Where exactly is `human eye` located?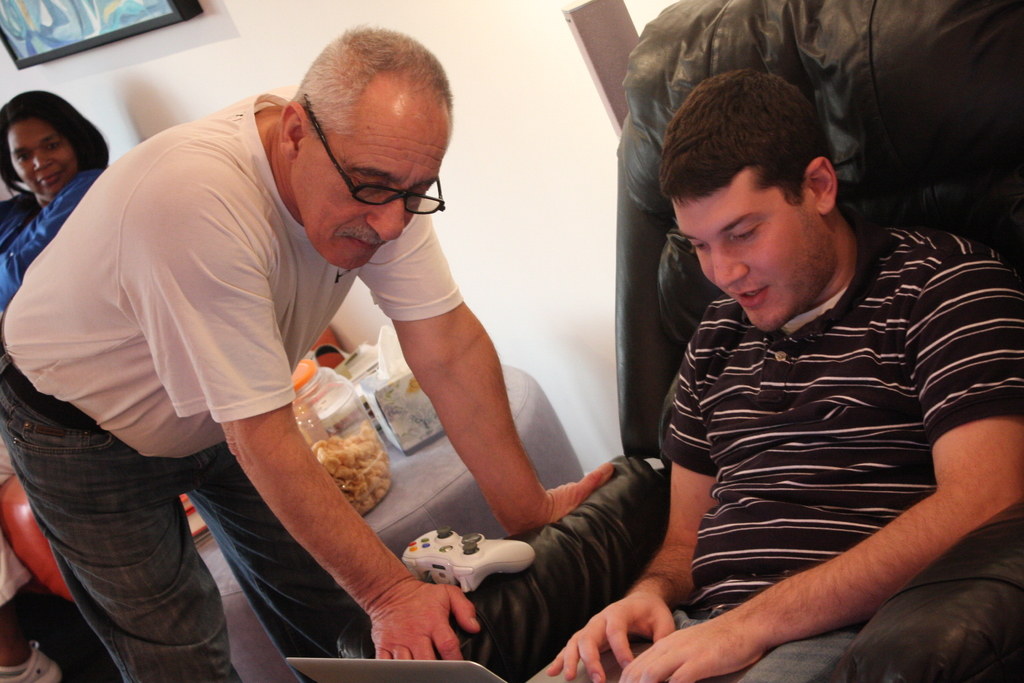
Its bounding box is region(687, 237, 707, 256).
